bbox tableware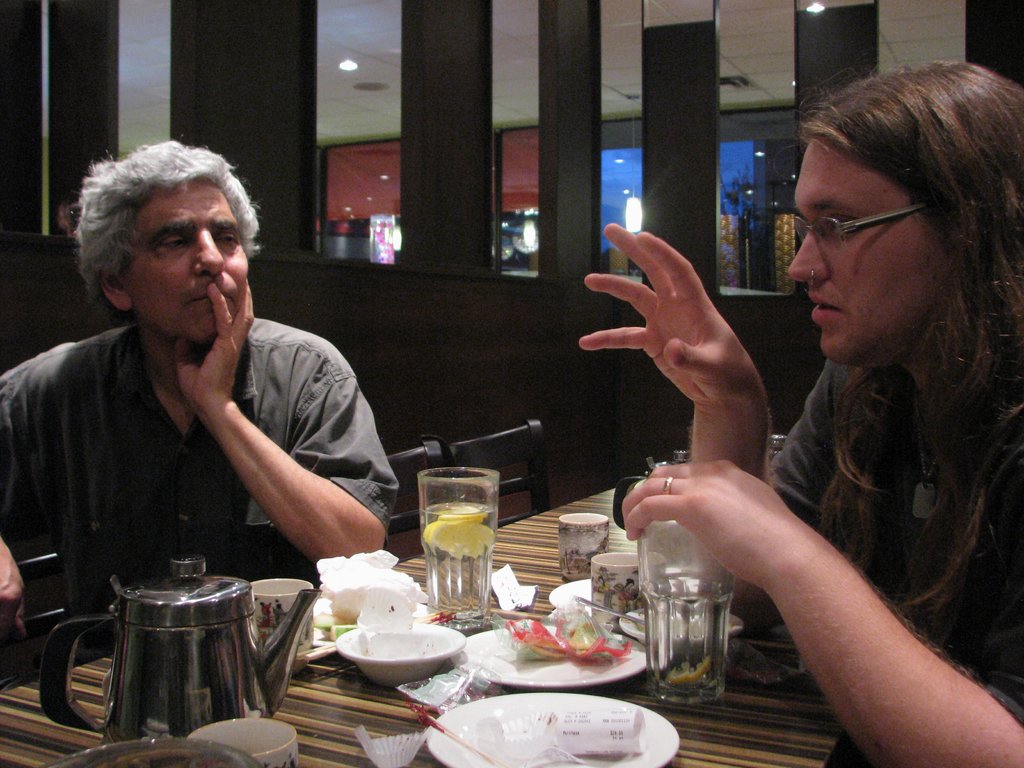
box(251, 596, 433, 676)
